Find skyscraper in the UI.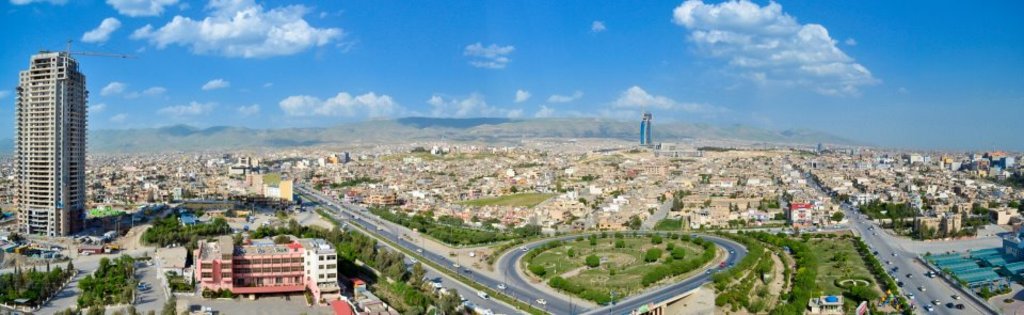
UI element at 0, 47, 93, 236.
